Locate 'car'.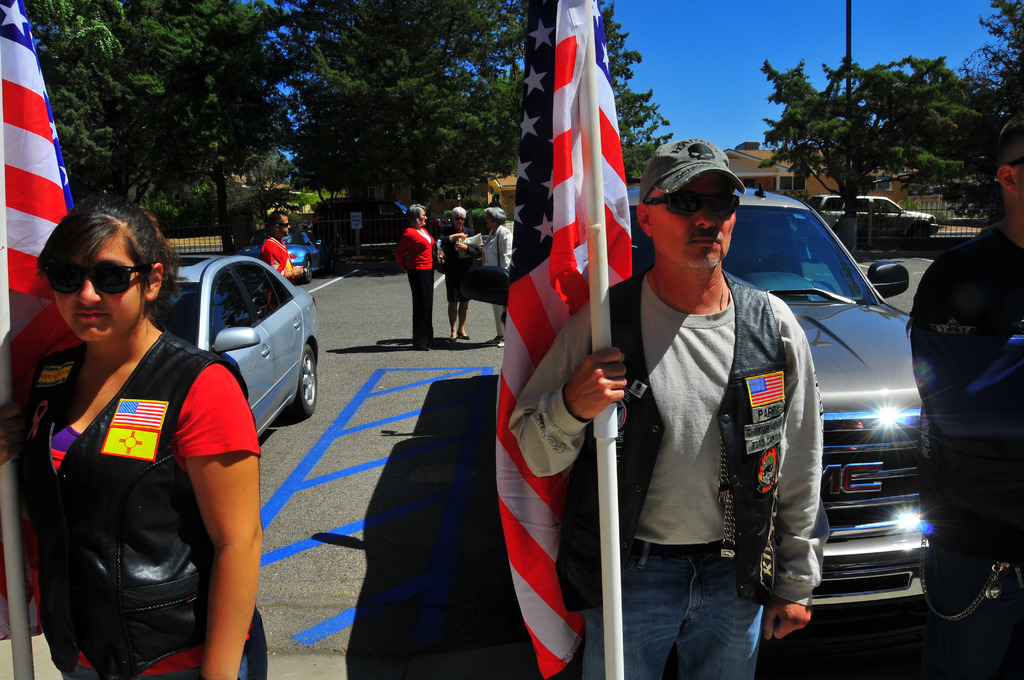
Bounding box: box=[141, 250, 325, 438].
